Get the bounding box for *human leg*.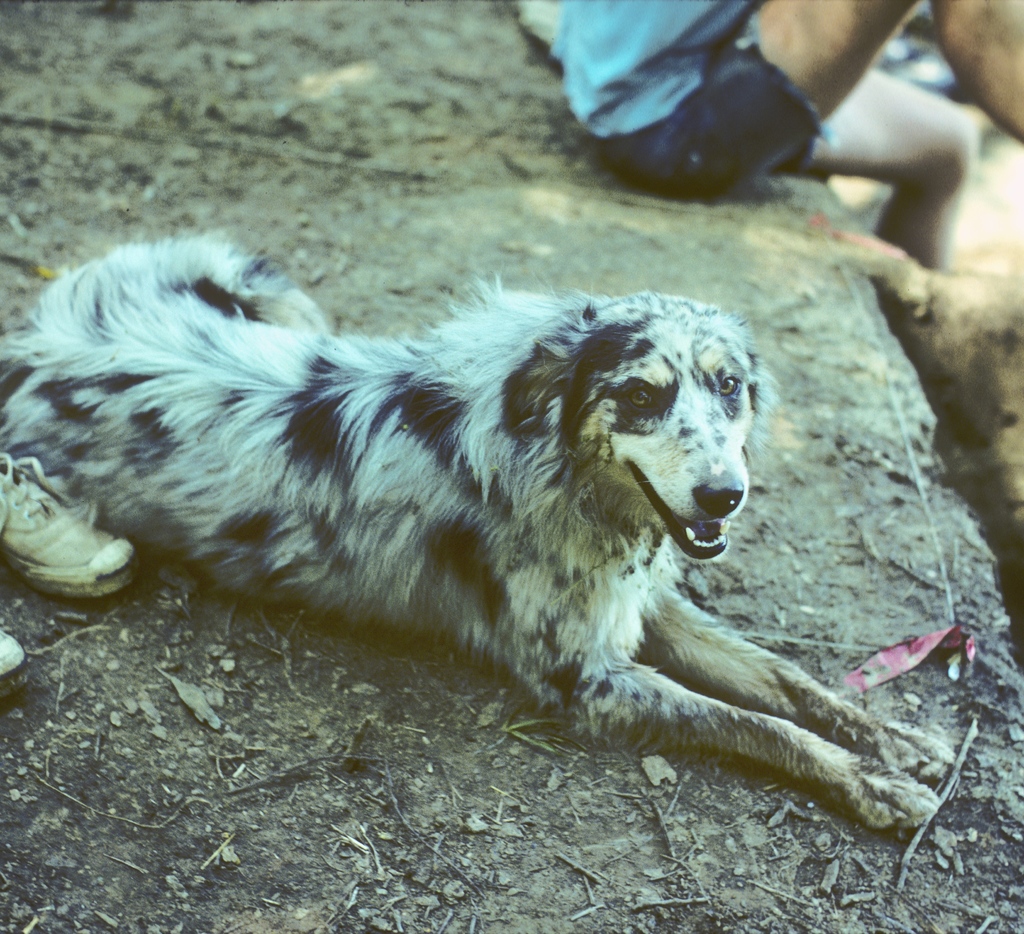
(803, 70, 968, 268).
